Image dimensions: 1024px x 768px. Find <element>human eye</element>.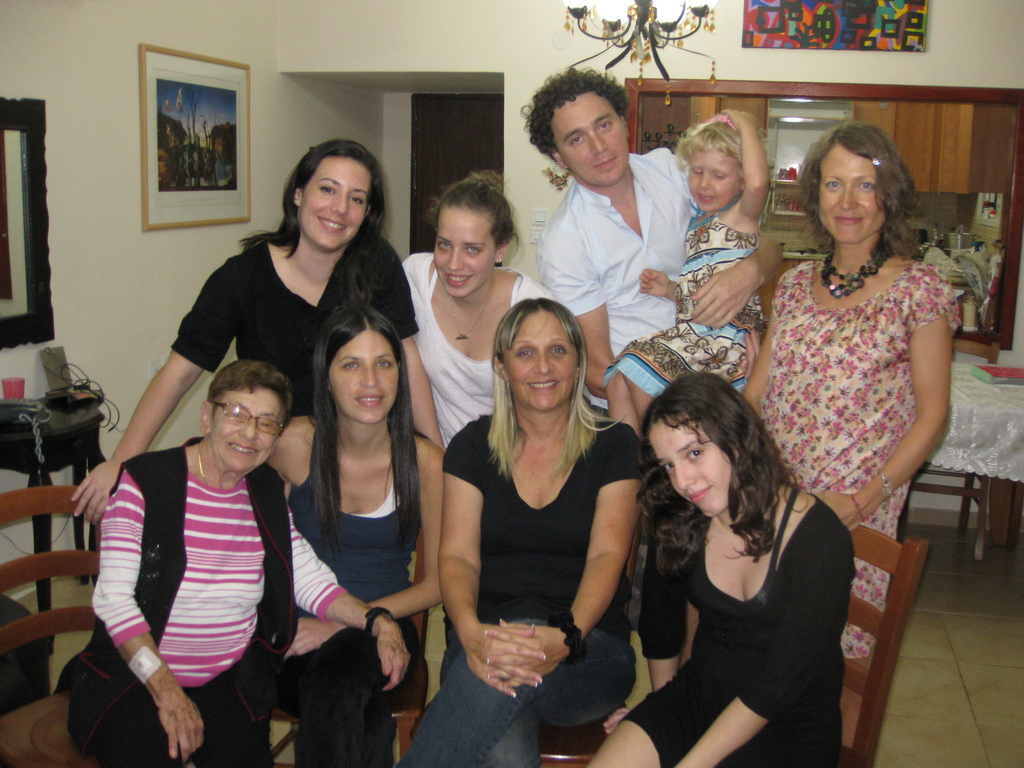
464 242 483 257.
